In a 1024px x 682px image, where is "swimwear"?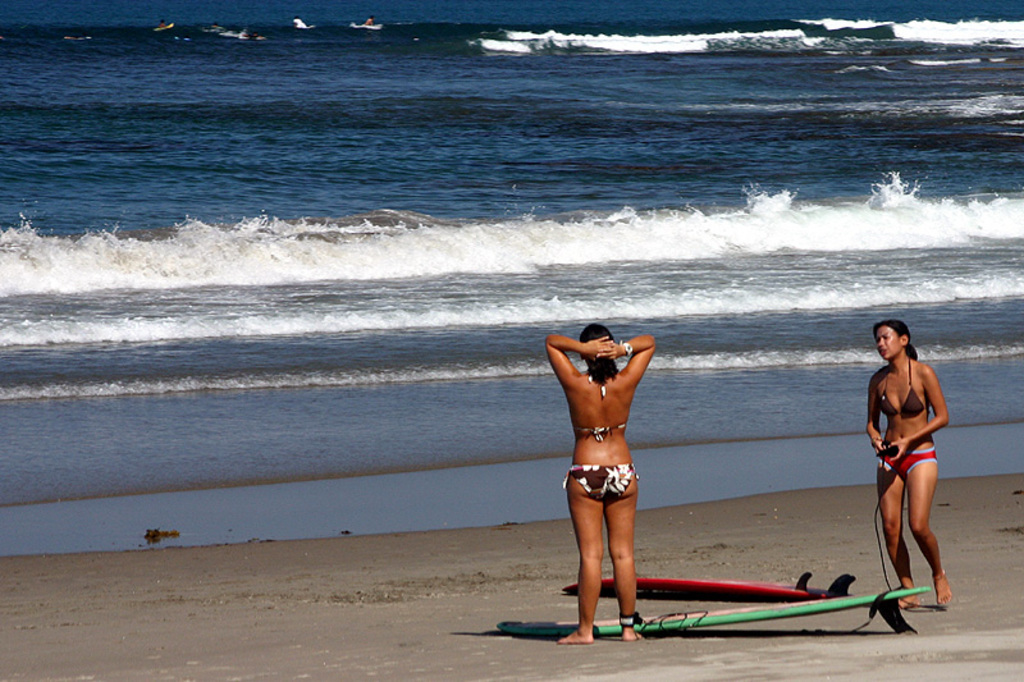
(568,372,630,443).
